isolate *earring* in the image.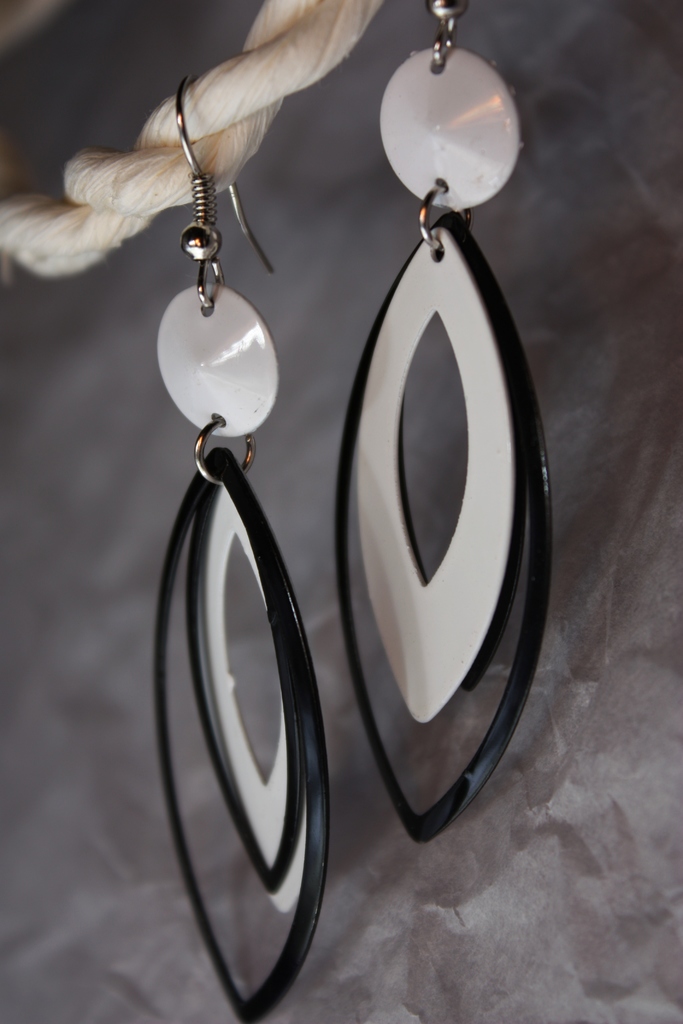
Isolated region: (324, 0, 563, 840).
